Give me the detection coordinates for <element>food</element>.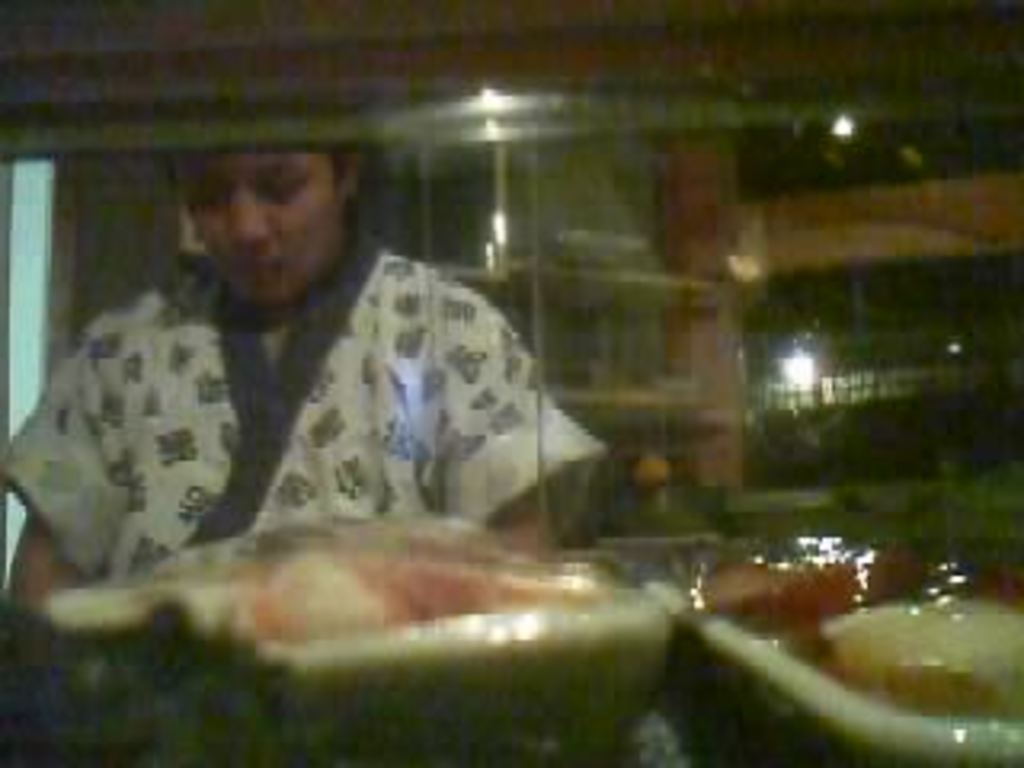
646, 528, 1021, 765.
